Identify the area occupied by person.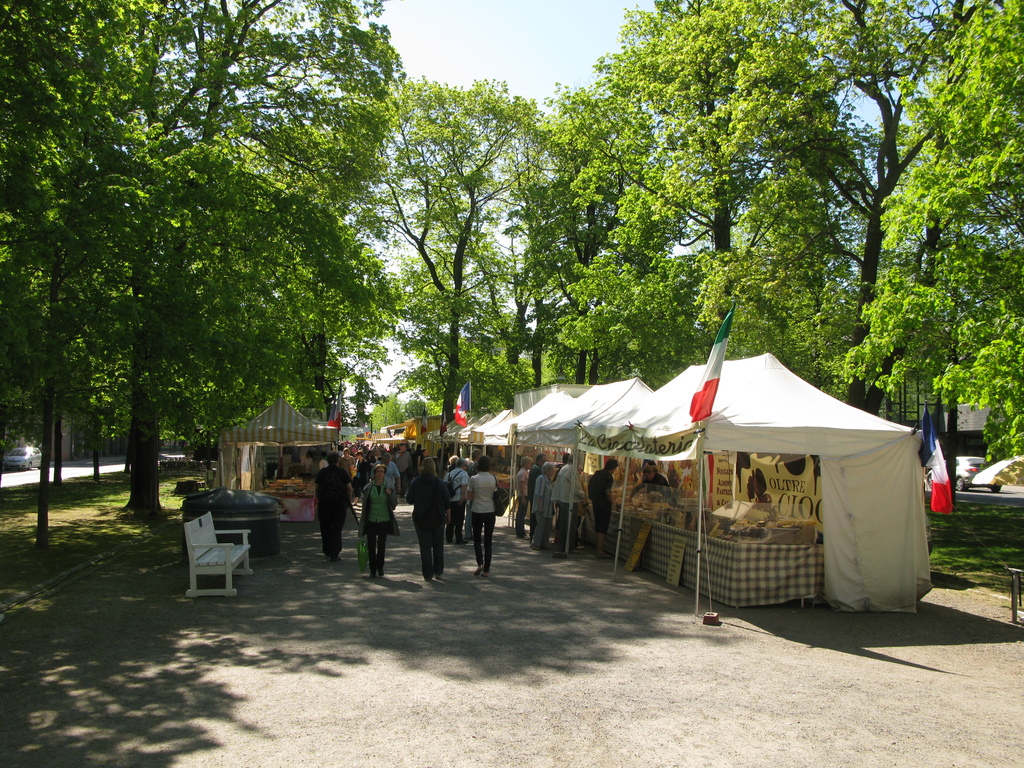
Area: x1=590 y1=460 x2=619 y2=557.
